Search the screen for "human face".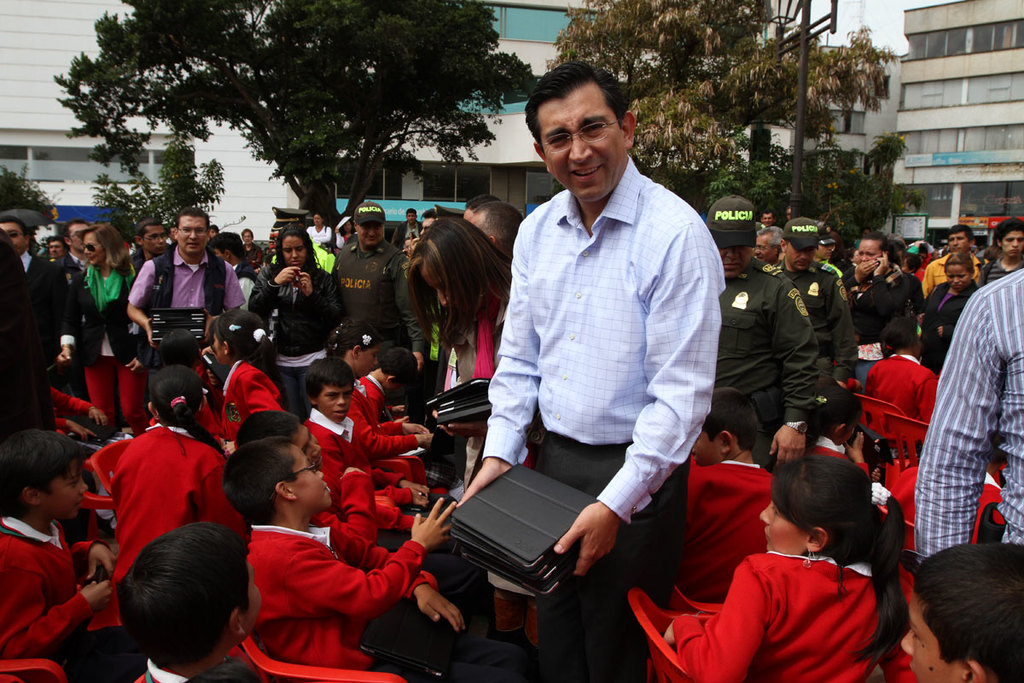
Found at <bbox>785, 243, 813, 269</bbox>.
